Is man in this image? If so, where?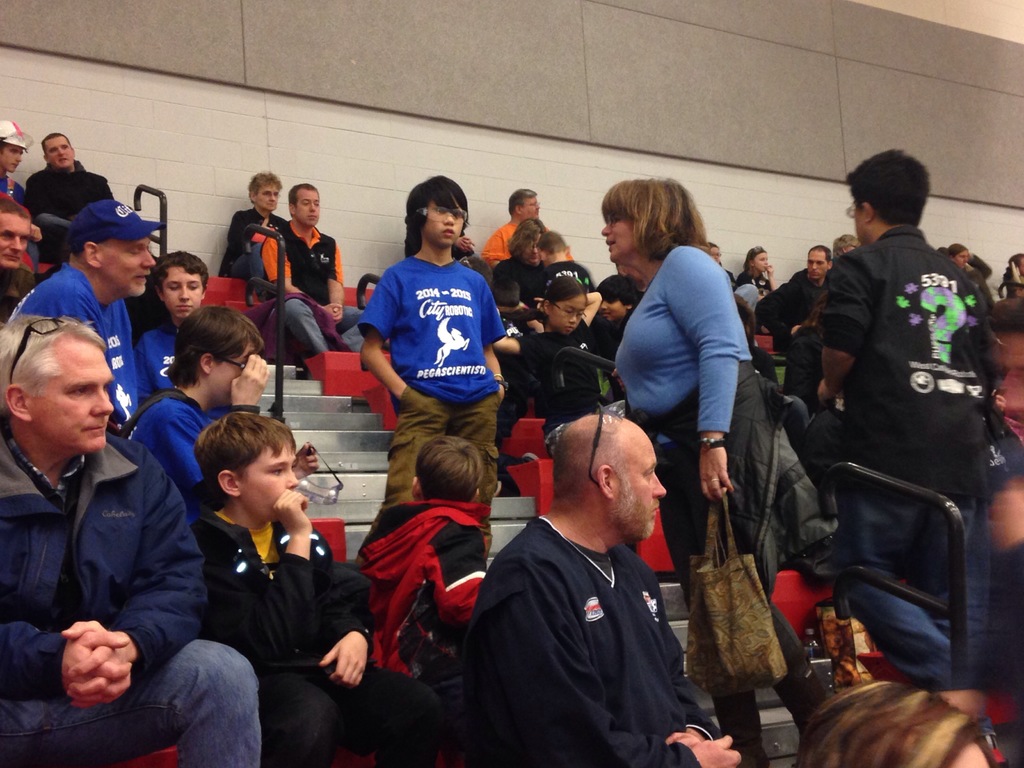
Yes, at detection(975, 290, 1023, 704).
